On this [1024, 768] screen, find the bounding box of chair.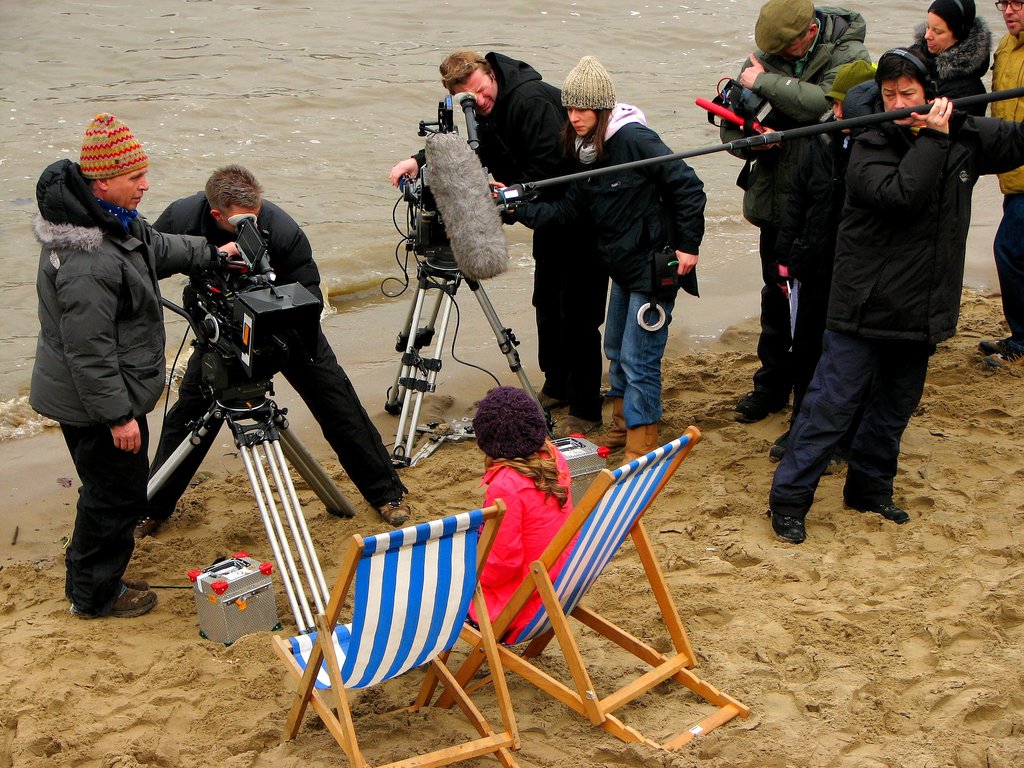
Bounding box: pyautogui.locateOnScreen(456, 426, 750, 767).
